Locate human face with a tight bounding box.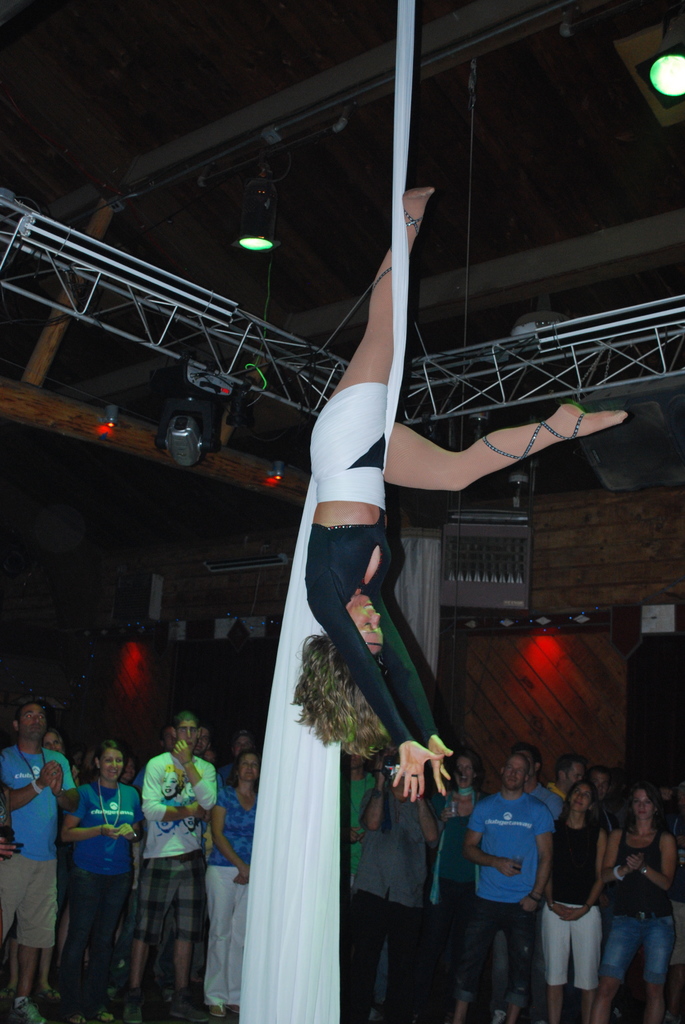
176,716,194,753.
